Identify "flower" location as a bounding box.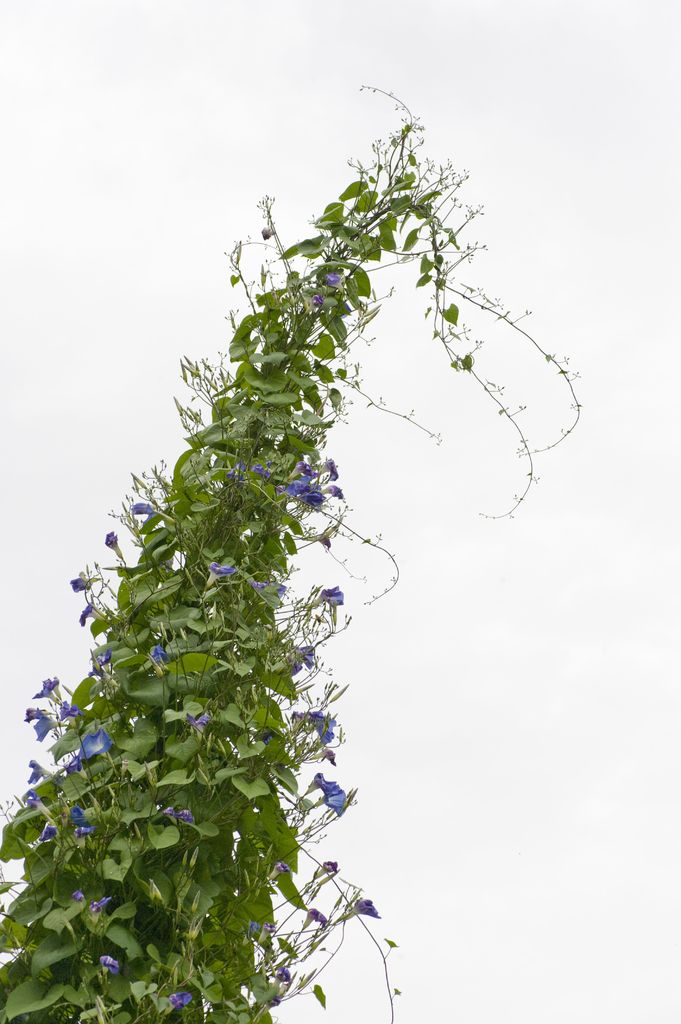
select_region(195, 708, 211, 729).
